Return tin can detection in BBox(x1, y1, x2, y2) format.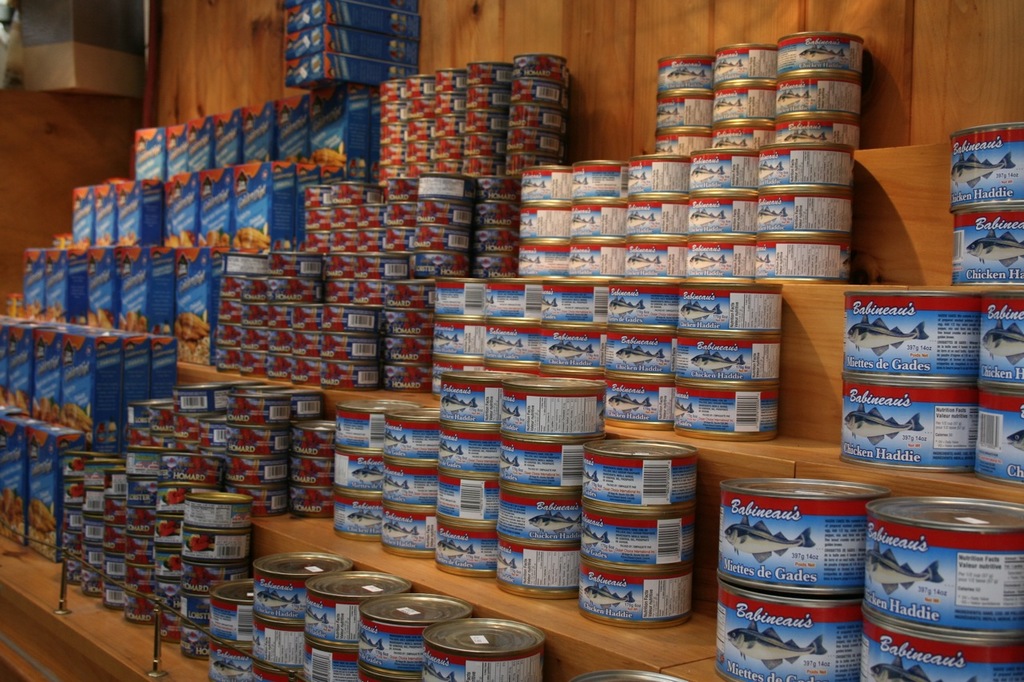
BBox(684, 146, 756, 191).
